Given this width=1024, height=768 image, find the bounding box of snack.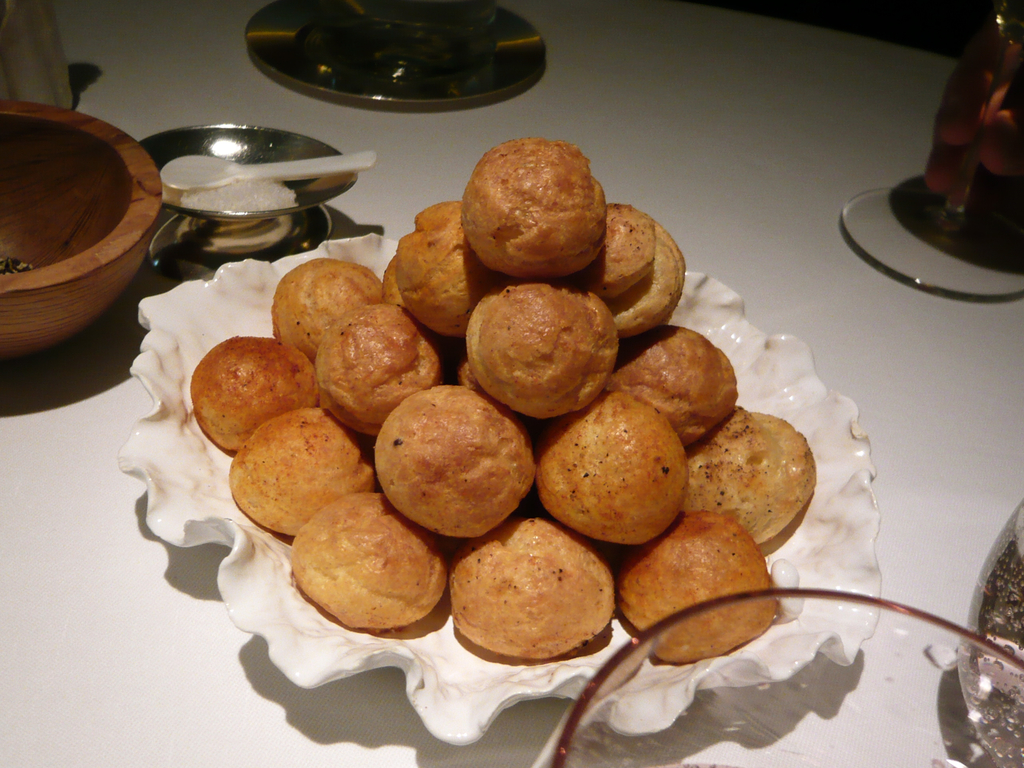
bbox=[227, 404, 380, 527].
